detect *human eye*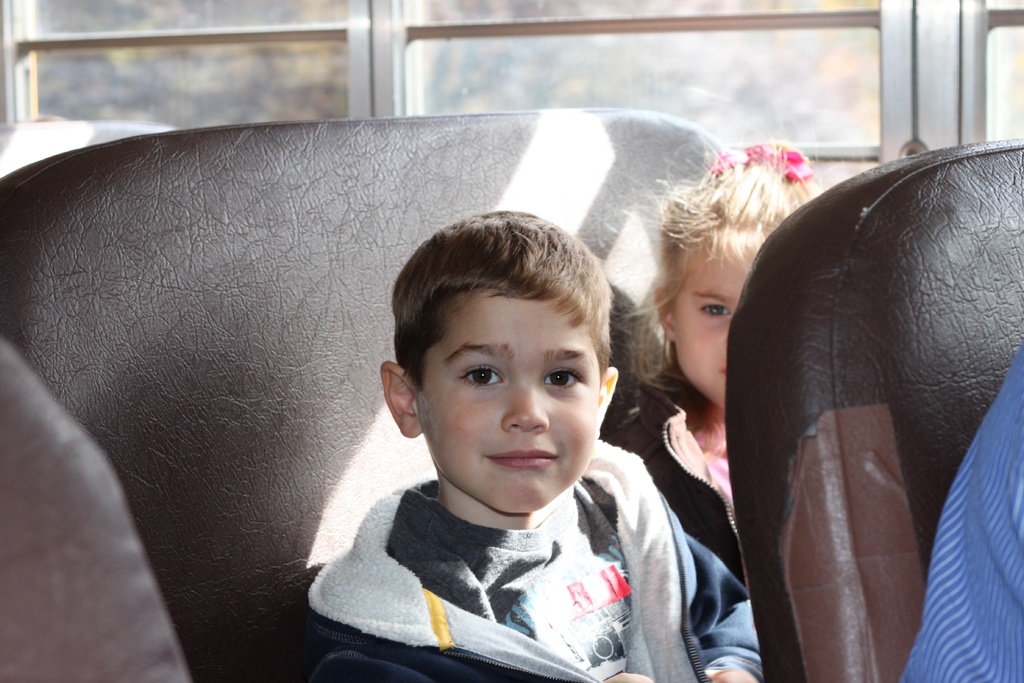
l=458, t=357, r=507, b=395
